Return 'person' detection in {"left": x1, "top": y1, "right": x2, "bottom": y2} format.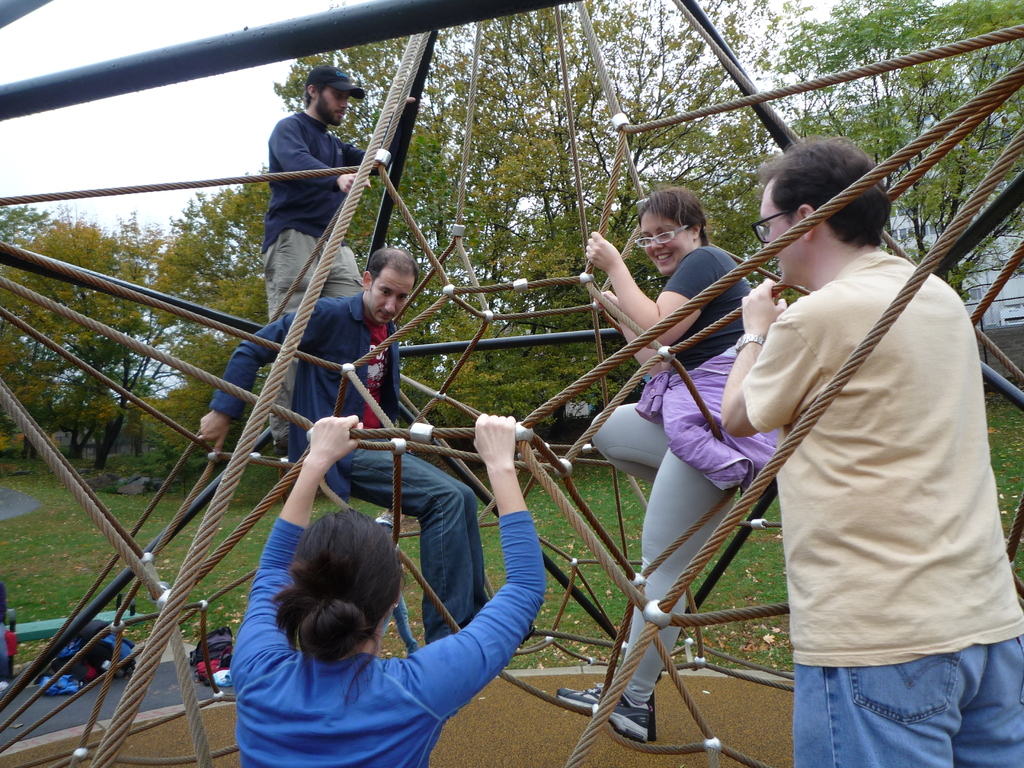
{"left": 198, "top": 248, "right": 490, "bottom": 643}.
